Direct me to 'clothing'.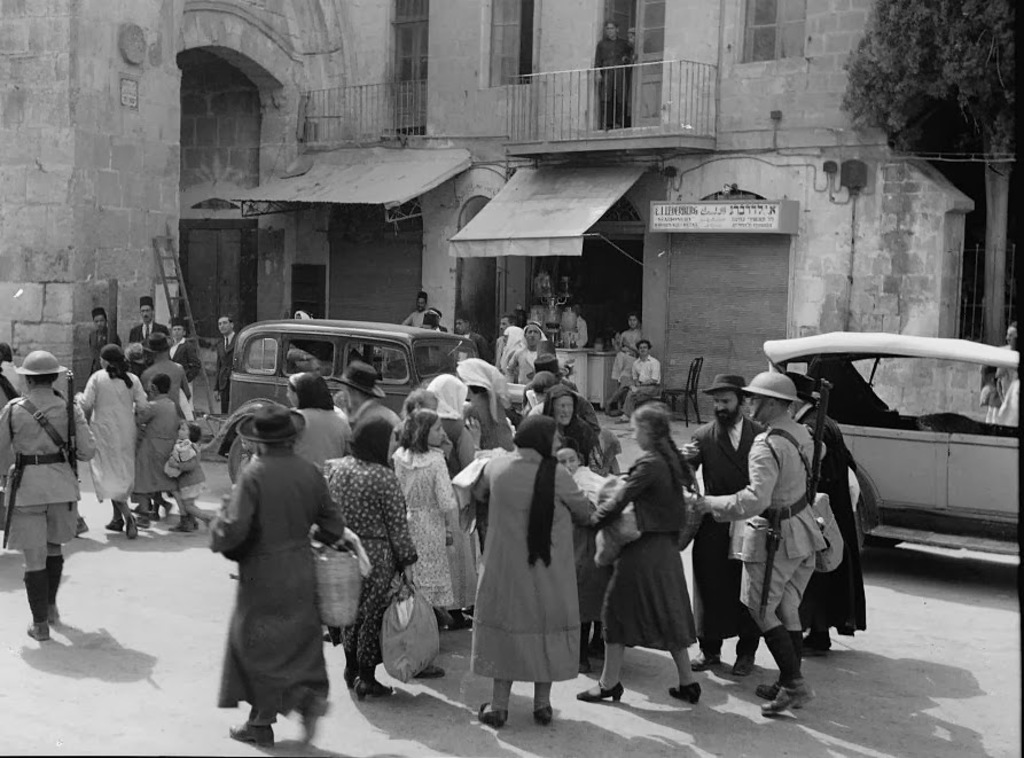
Direction: [0, 390, 92, 553].
